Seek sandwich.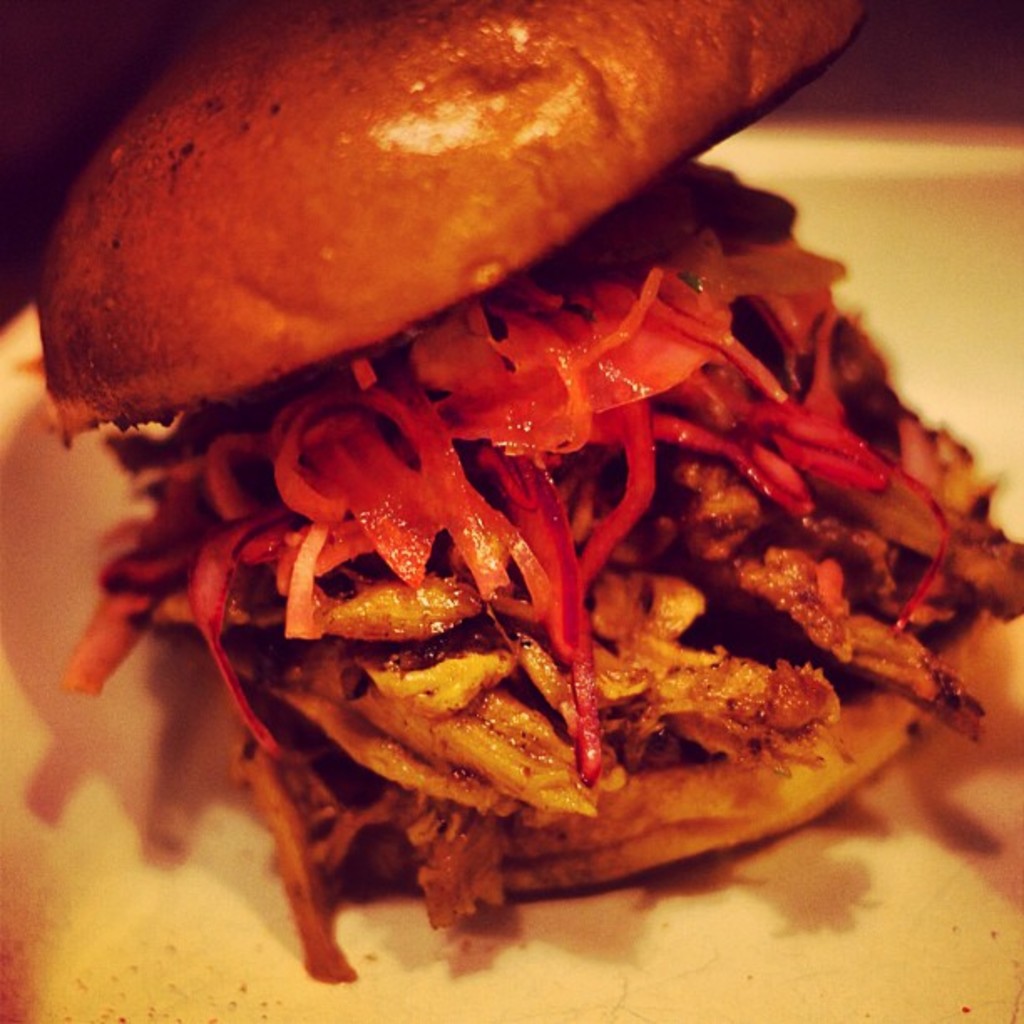
BBox(35, 0, 1022, 989).
